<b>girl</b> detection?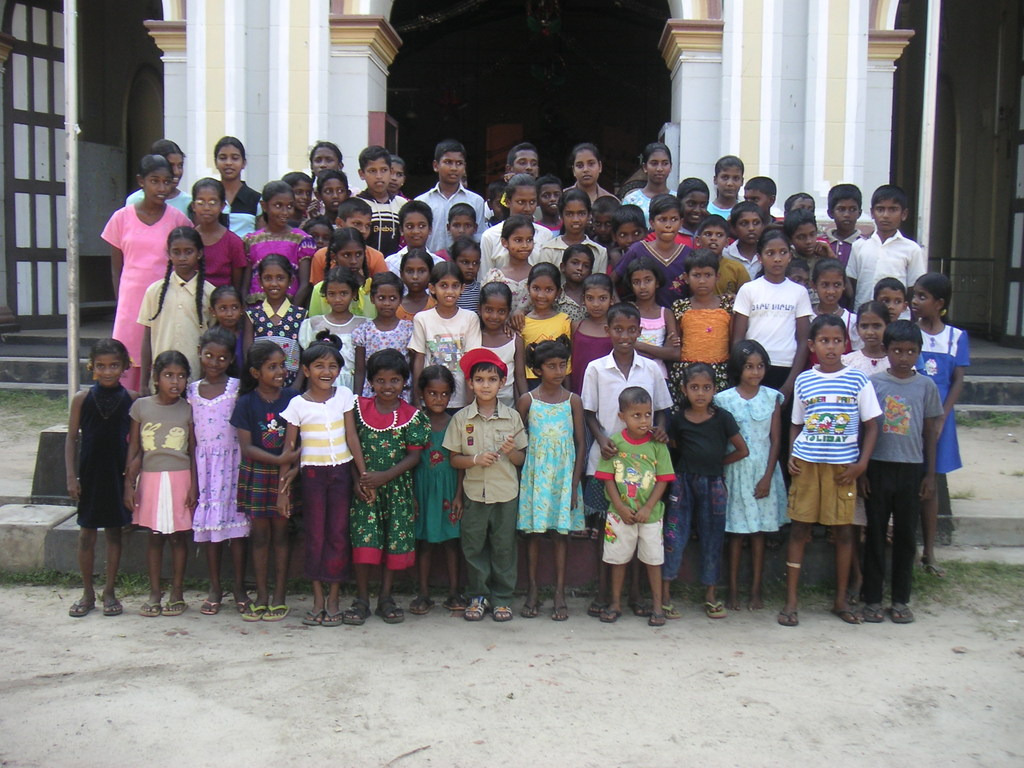
rect(303, 268, 366, 383)
